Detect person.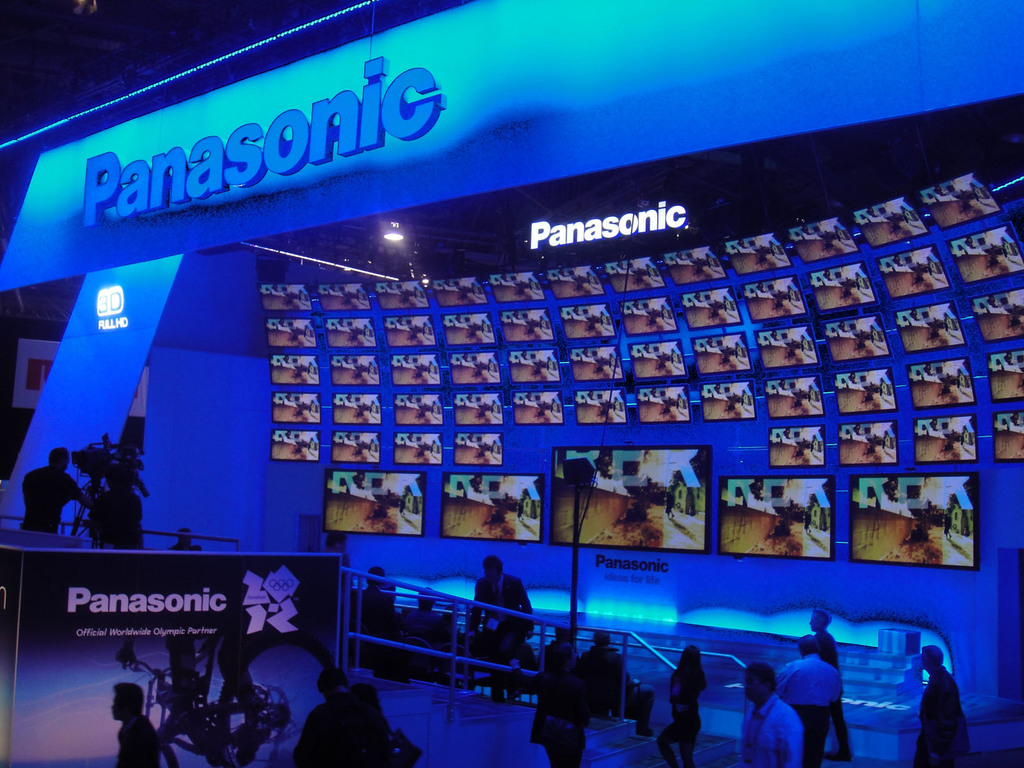
Detected at region(463, 562, 531, 673).
